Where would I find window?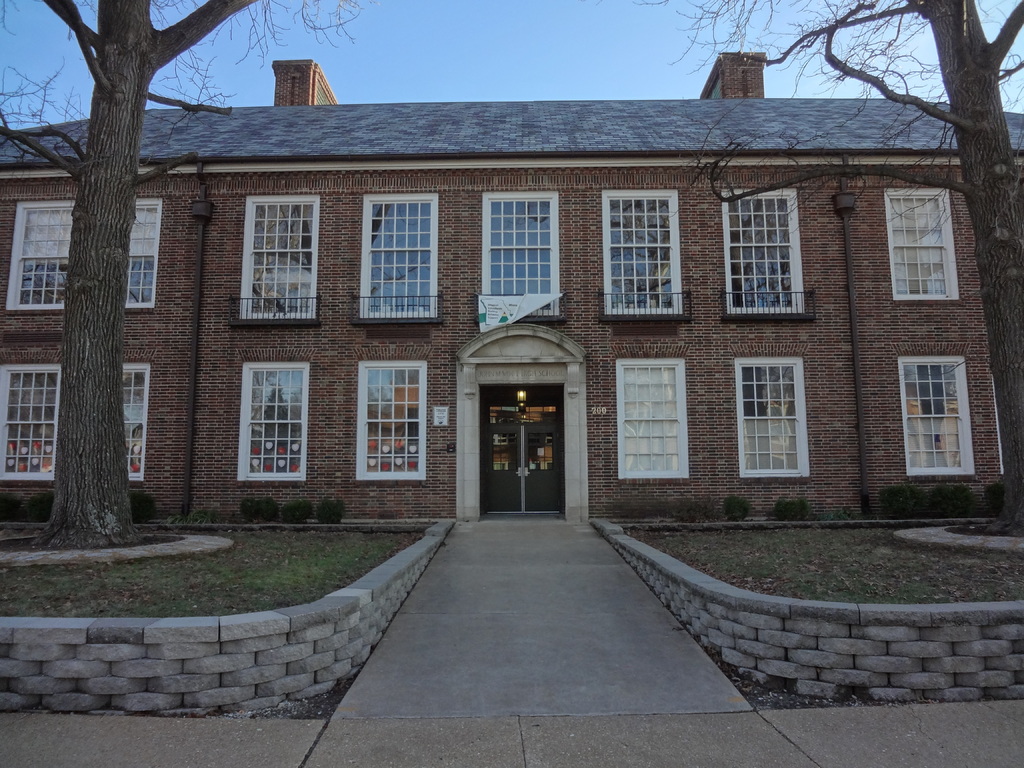
At x1=239 y1=360 x2=307 y2=482.
